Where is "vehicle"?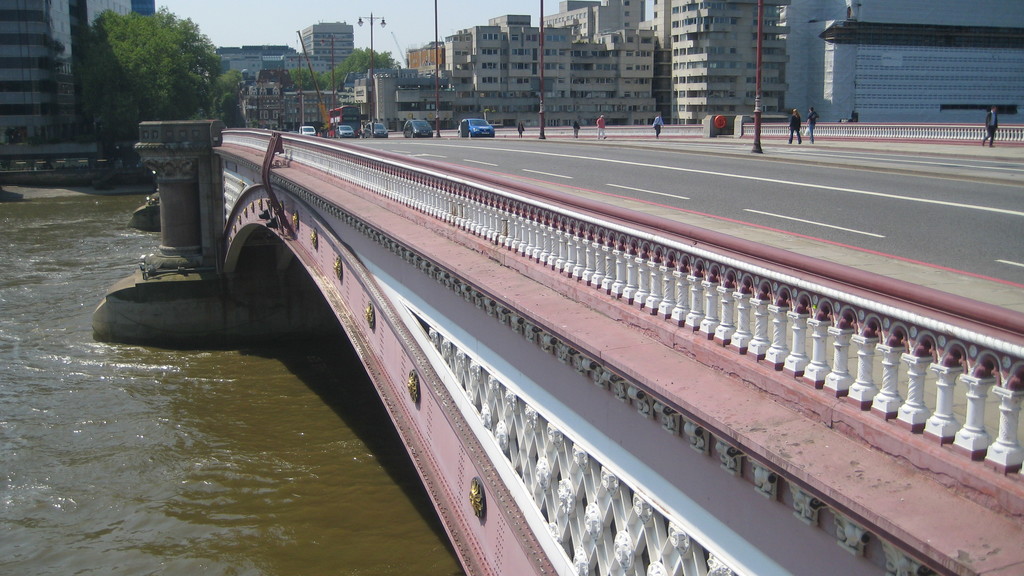
left=404, top=120, right=438, bottom=141.
